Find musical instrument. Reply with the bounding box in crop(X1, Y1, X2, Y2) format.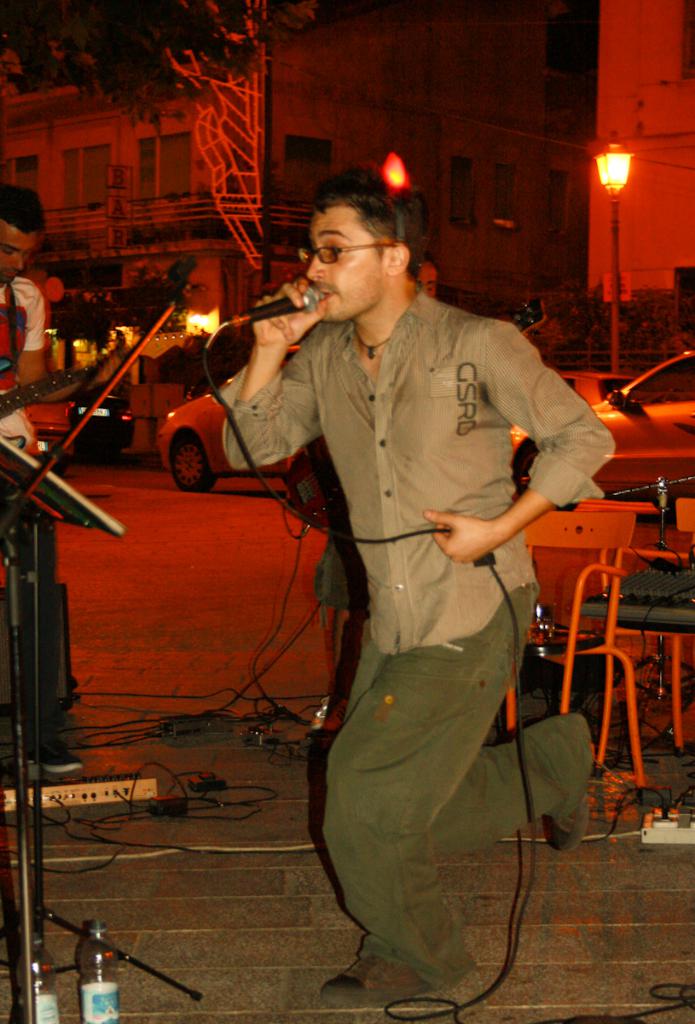
crop(0, 318, 189, 463).
